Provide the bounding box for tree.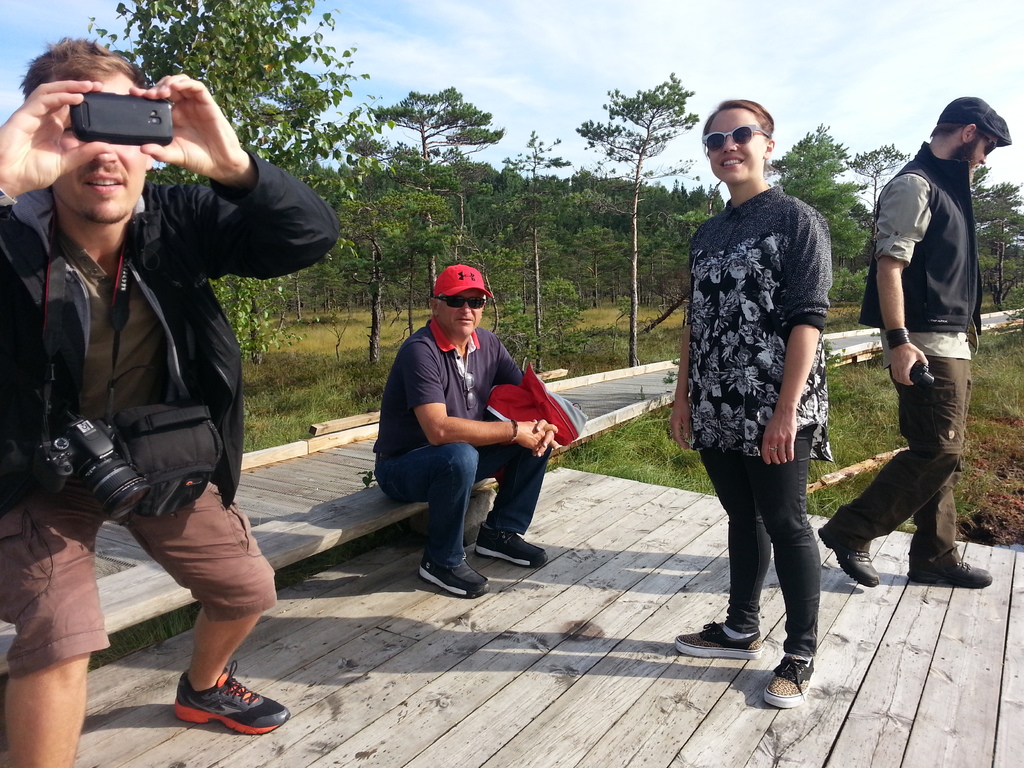
bbox(81, 6, 396, 371).
